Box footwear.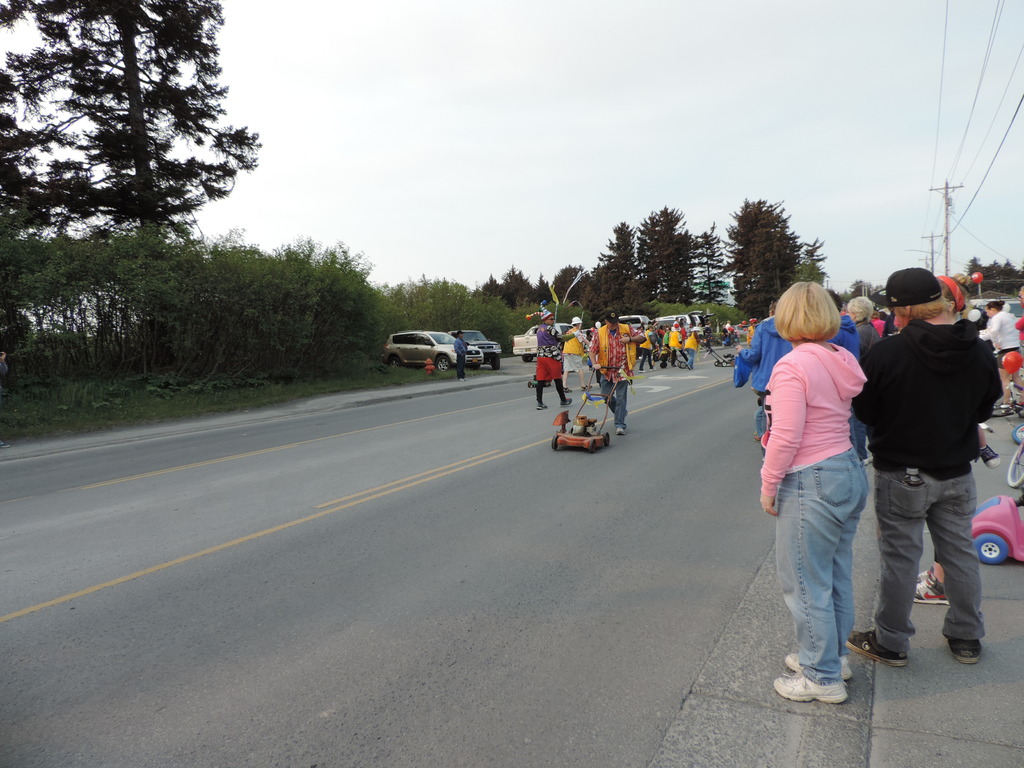
box=[685, 364, 691, 369].
